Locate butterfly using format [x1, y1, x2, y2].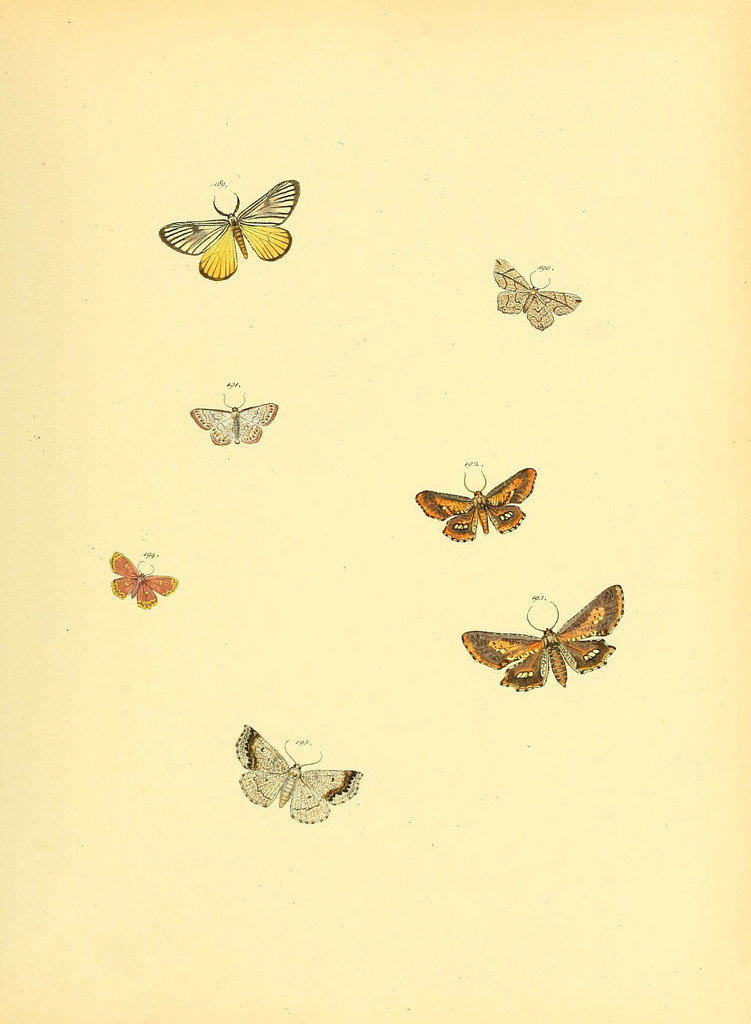
[108, 547, 178, 612].
